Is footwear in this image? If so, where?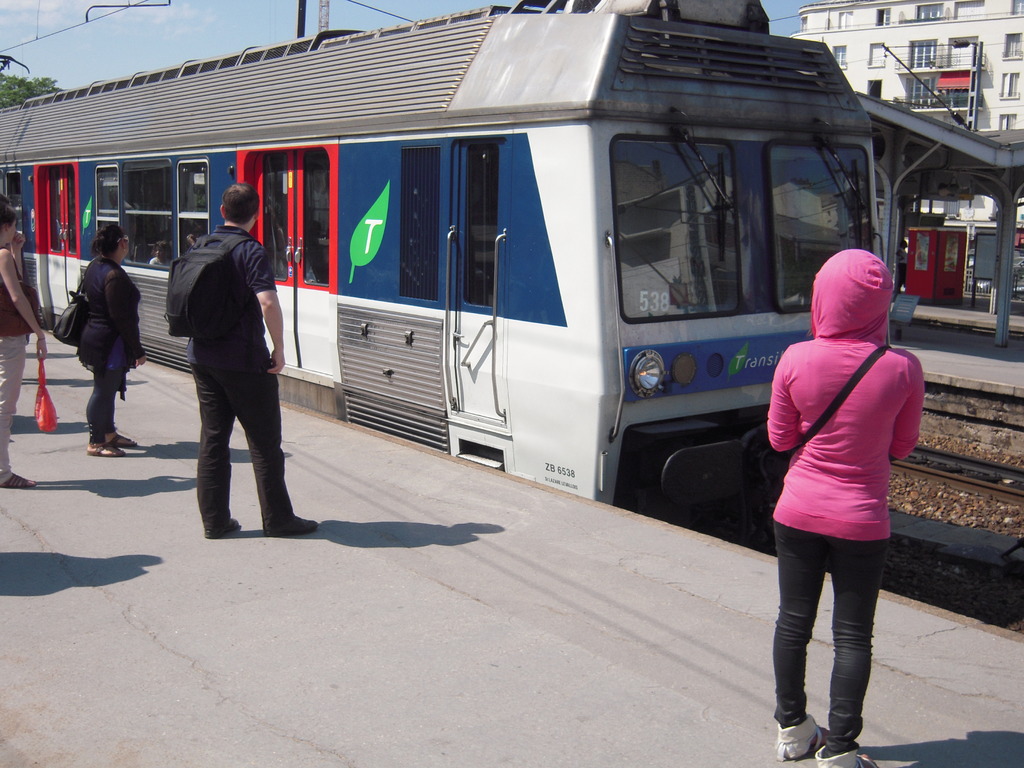
Yes, at bbox(104, 430, 139, 451).
